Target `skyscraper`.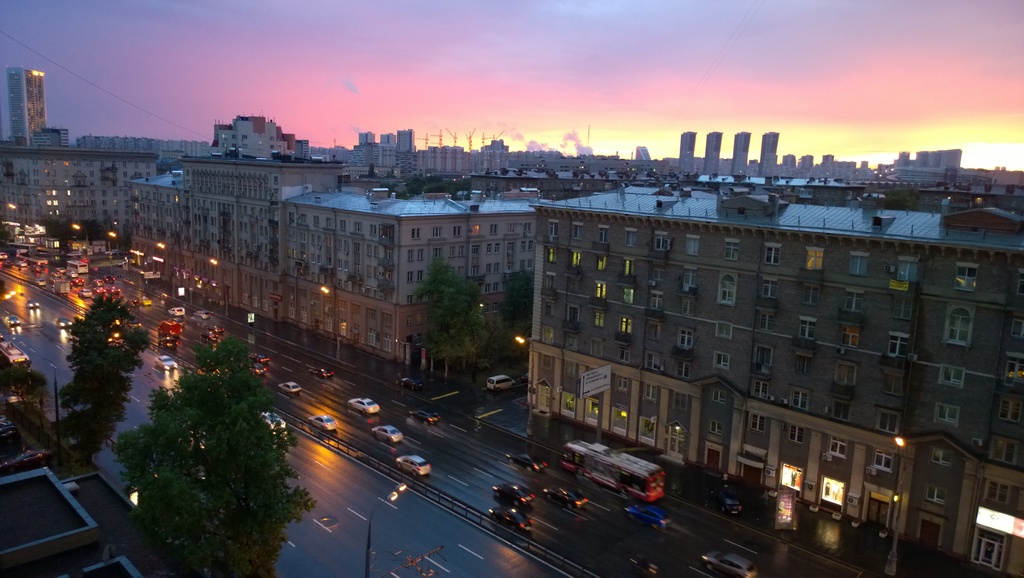
Target region: rect(729, 132, 751, 178).
